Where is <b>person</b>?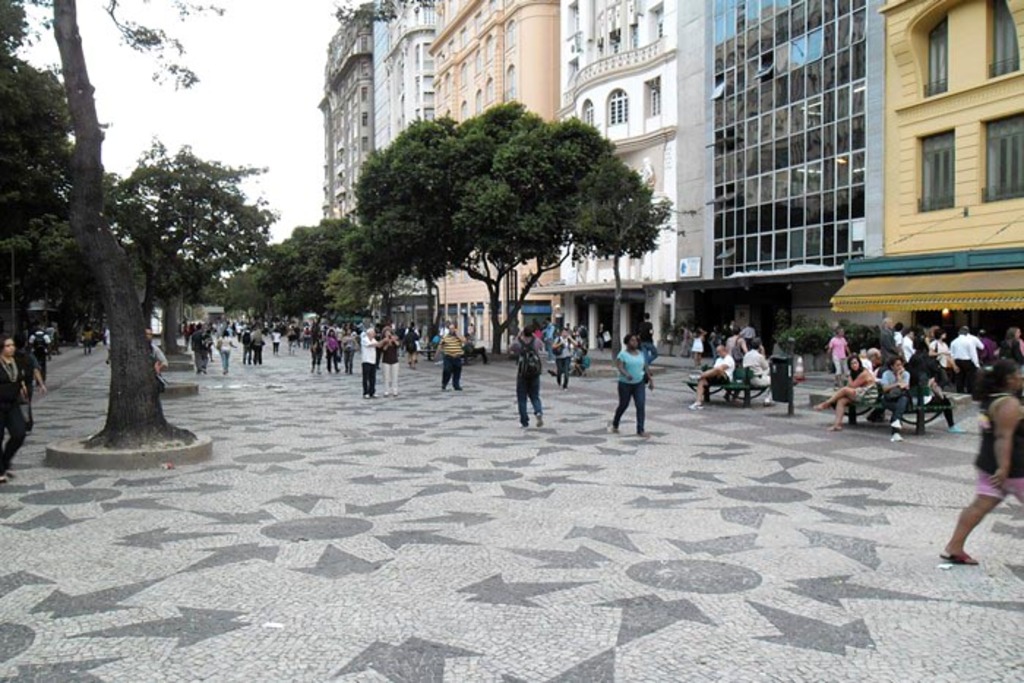
{"x1": 360, "y1": 329, "x2": 380, "y2": 401}.
